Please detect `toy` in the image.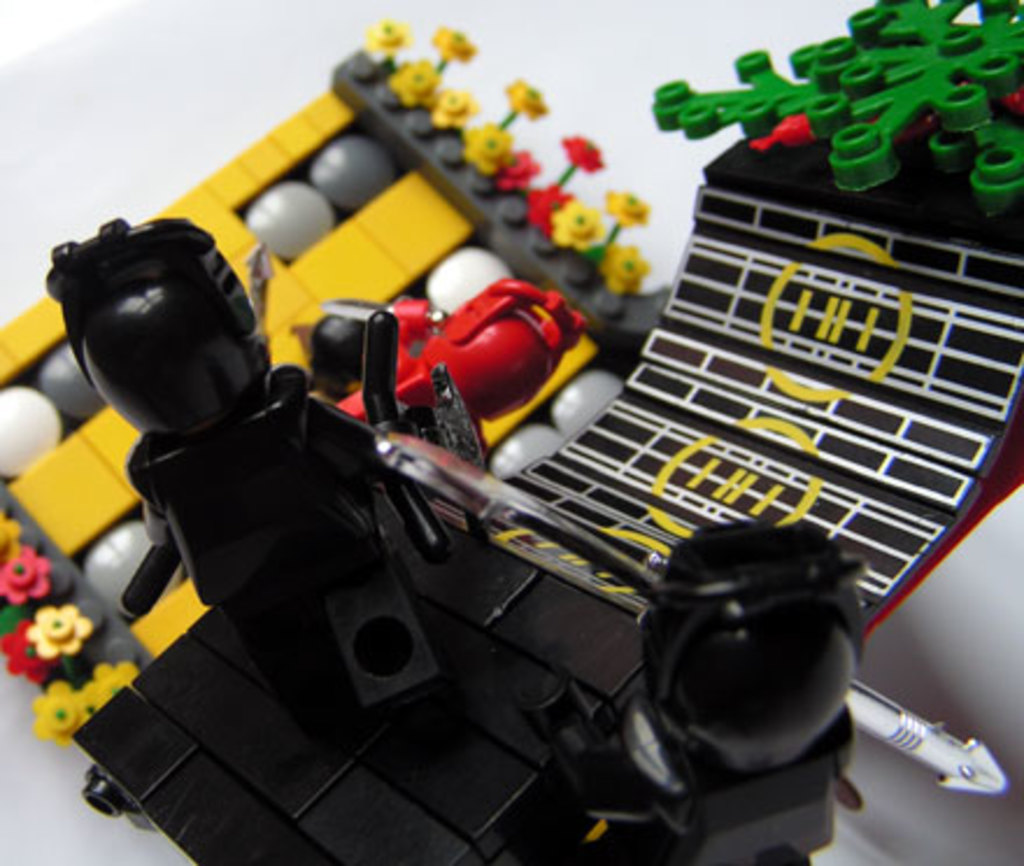
x1=30 y1=221 x2=456 y2=738.
